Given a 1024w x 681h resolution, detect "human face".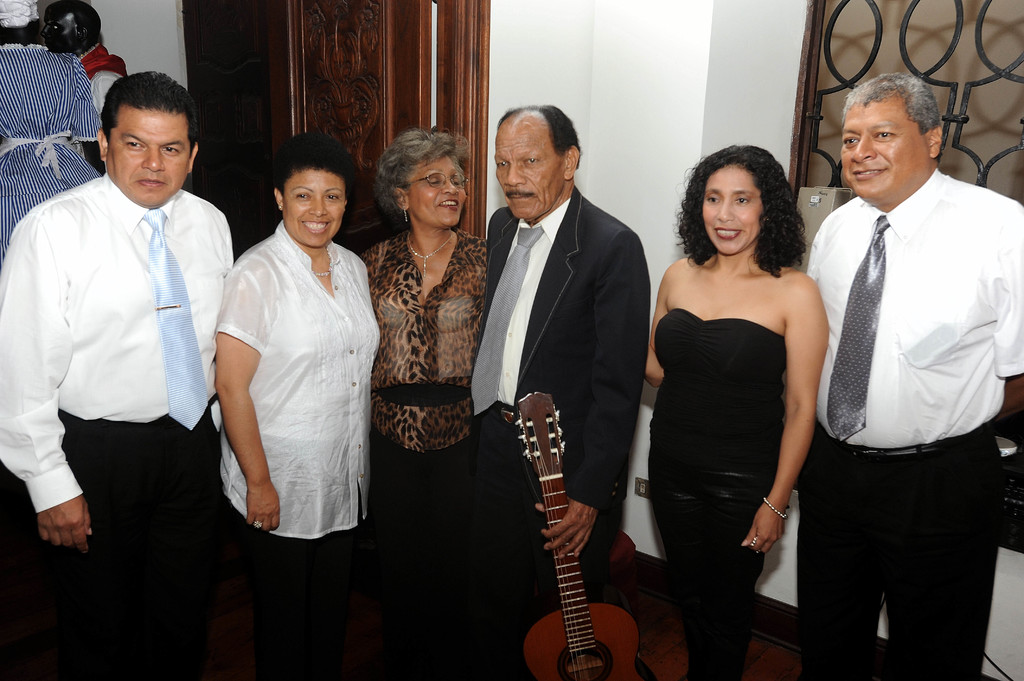
pyautogui.locateOnScreen(284, 169, 342, 245).
